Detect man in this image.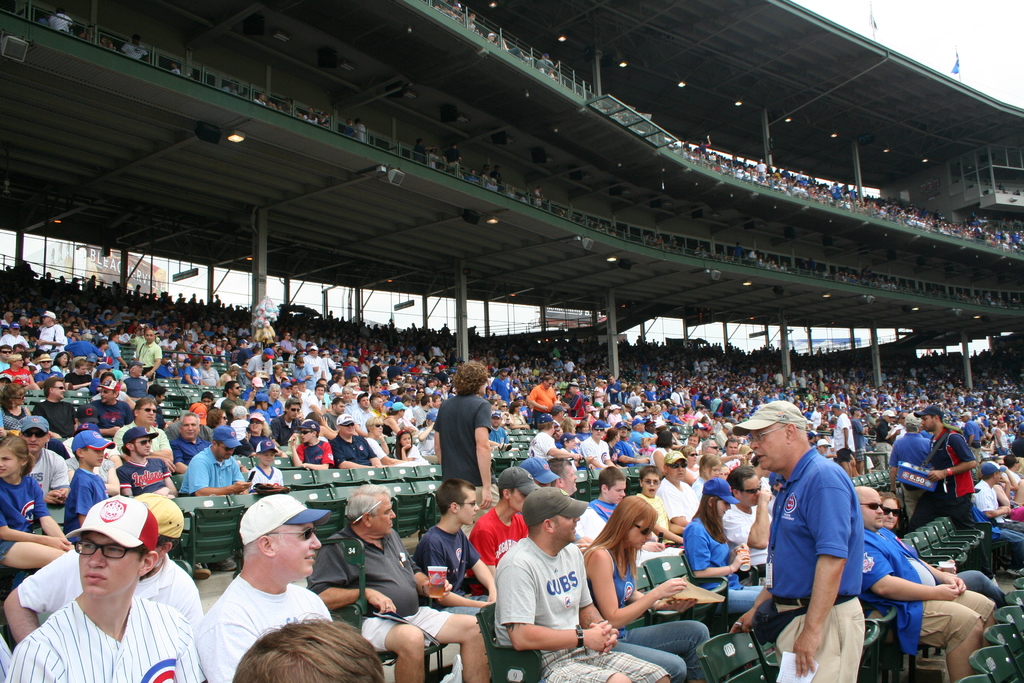
Detection: 19/499/200/682.
